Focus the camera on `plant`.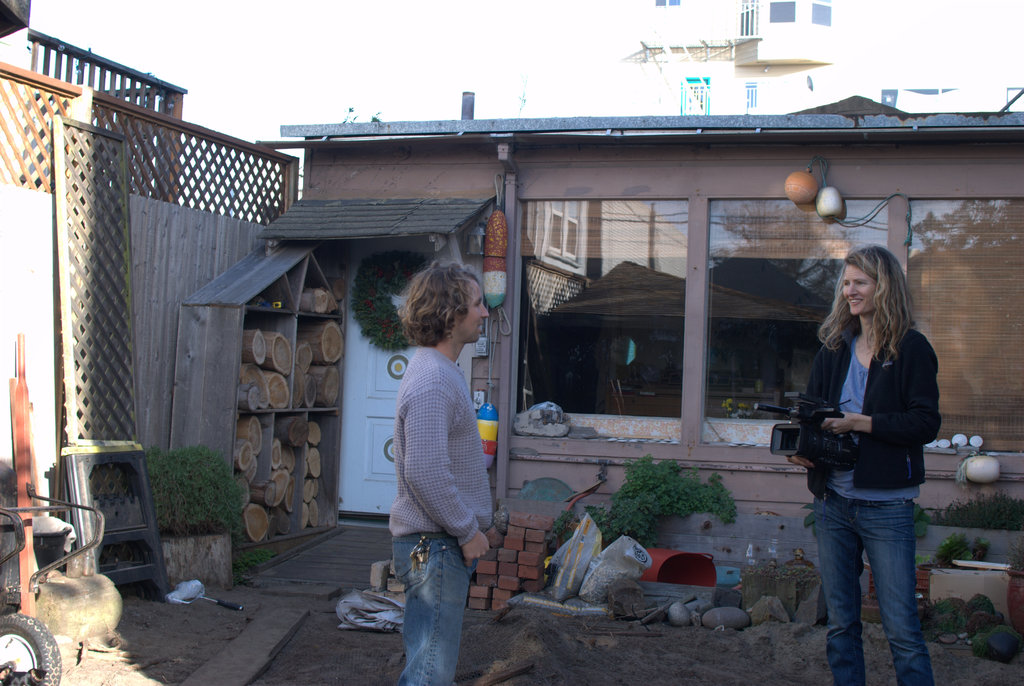
Focus region: [916,530,1005,571].
